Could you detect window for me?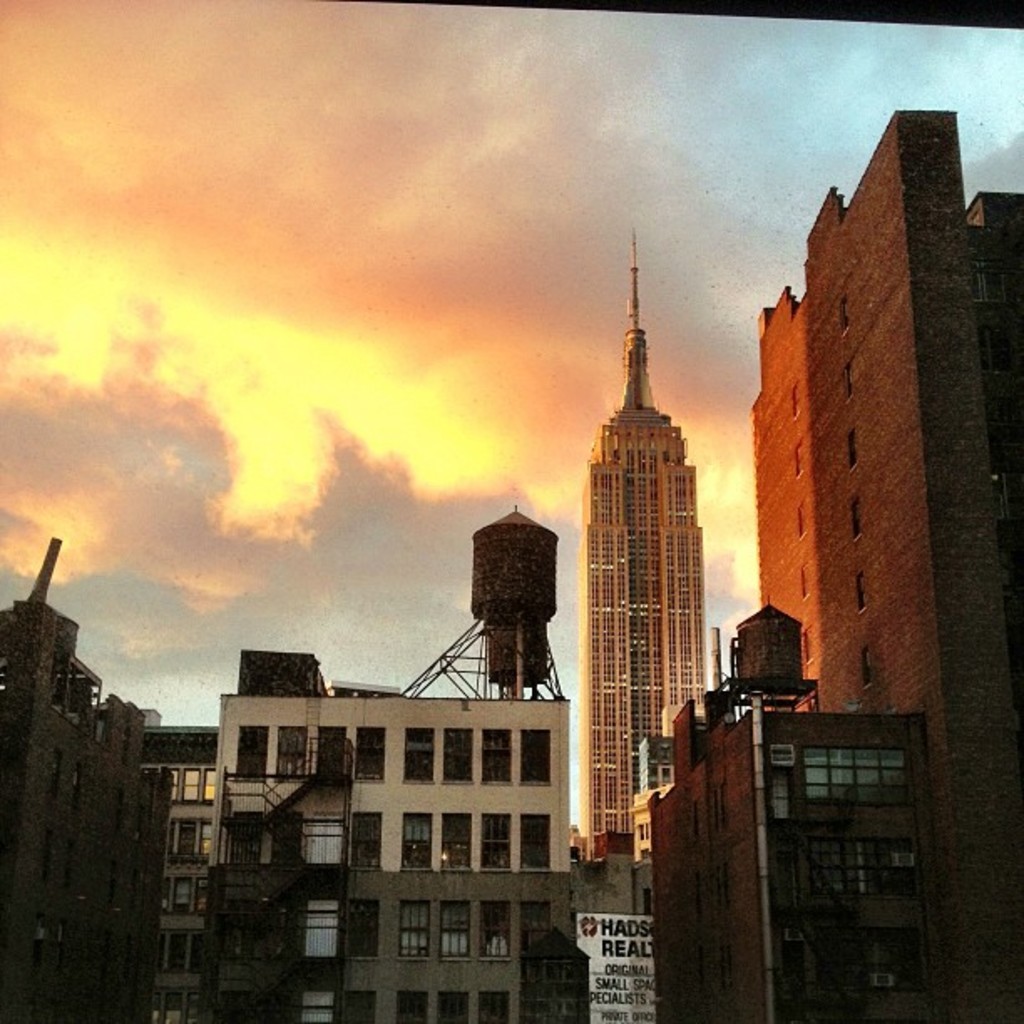
Detection result: crop(793, 505, 805, 537).
